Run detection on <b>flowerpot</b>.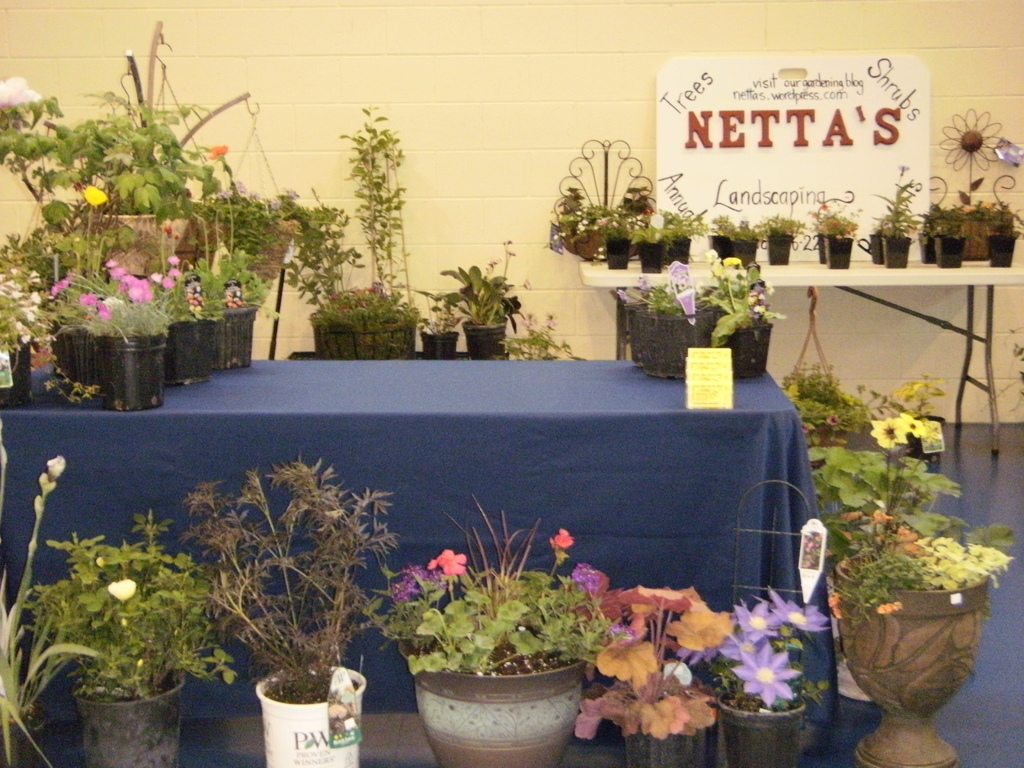
Result: (left=70, top=671, right=185, bottom=767).
